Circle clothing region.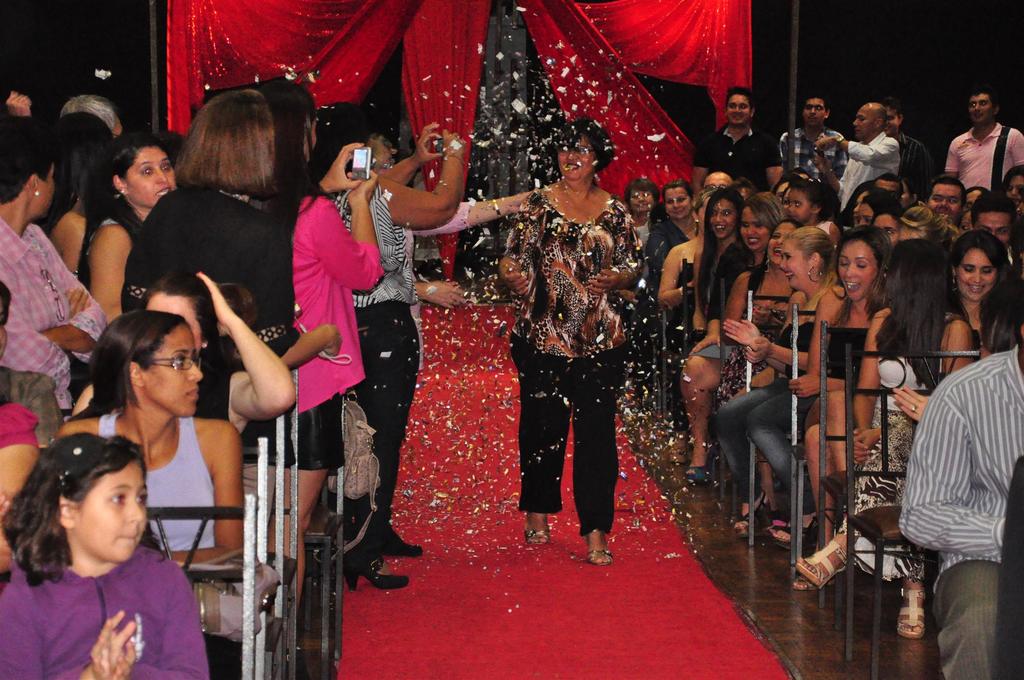
Region: <box>771,124,855,190</box>.
